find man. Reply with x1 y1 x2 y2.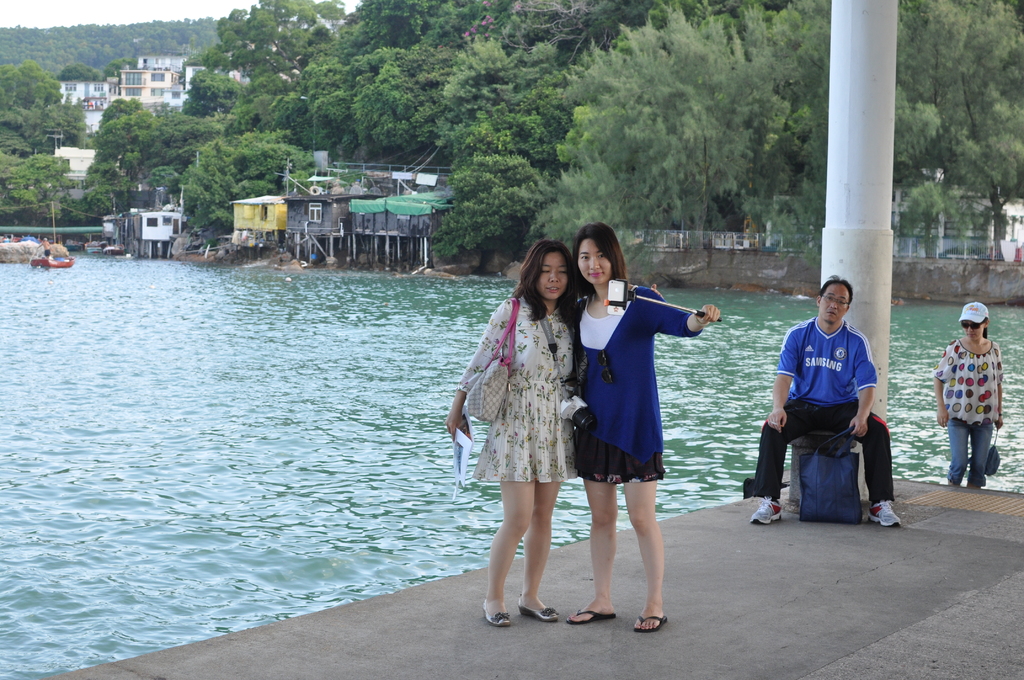
31 235 52 261.
